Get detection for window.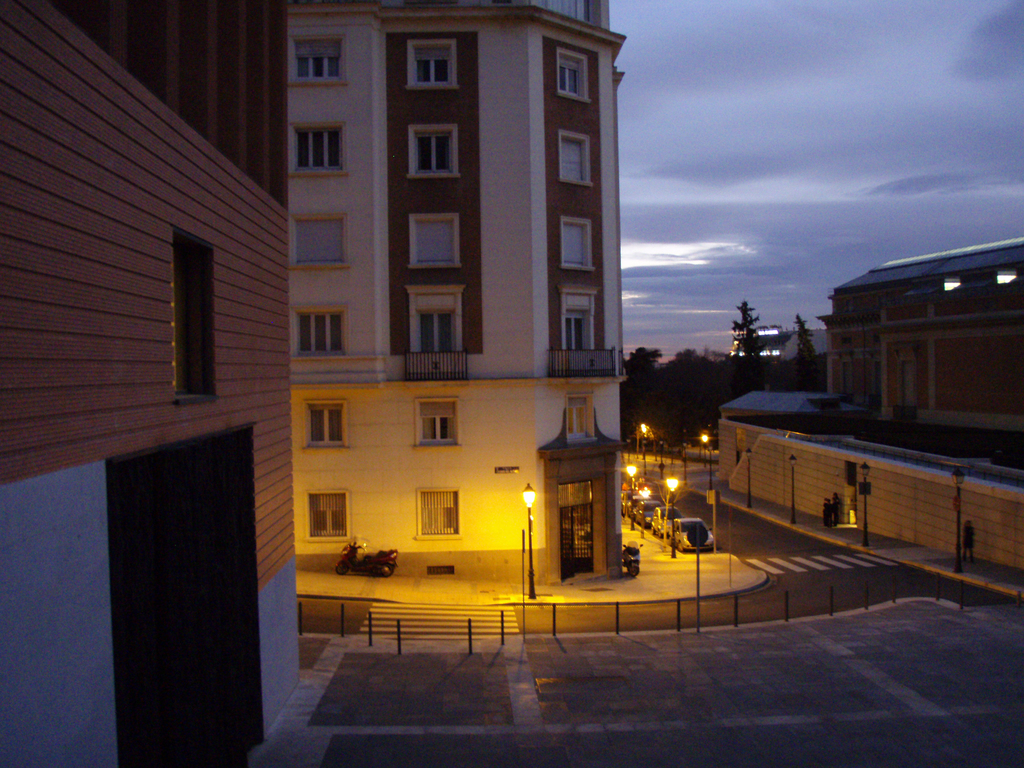
Detection: bbox=[293, 128, 342, 175].
